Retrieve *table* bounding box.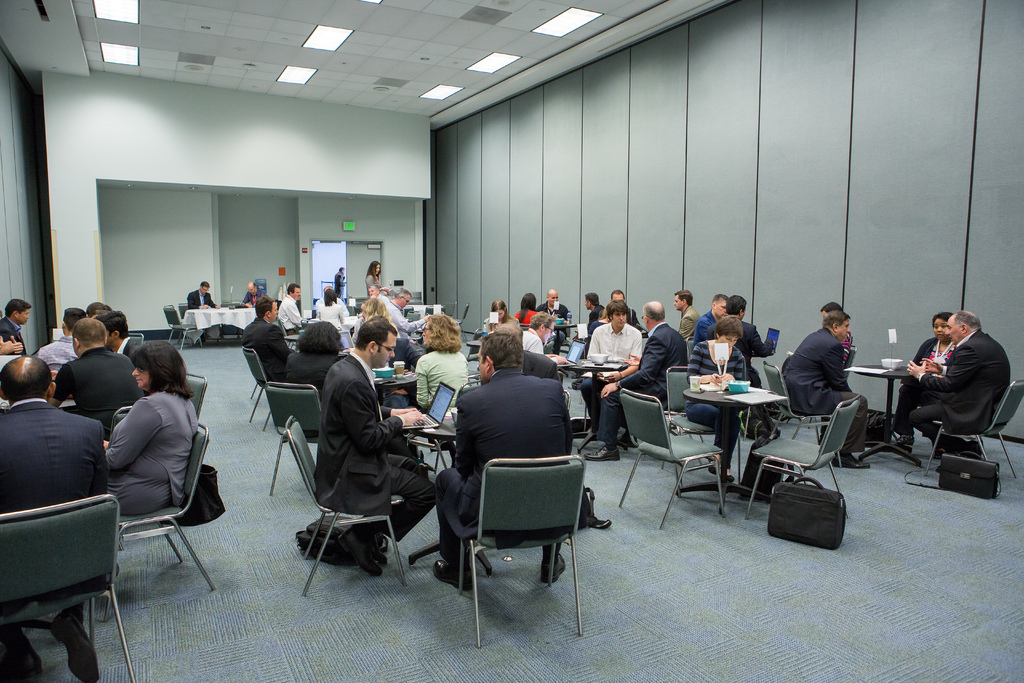
Bounding box: <bbox>407, 416, 495, 582</bbox>.
